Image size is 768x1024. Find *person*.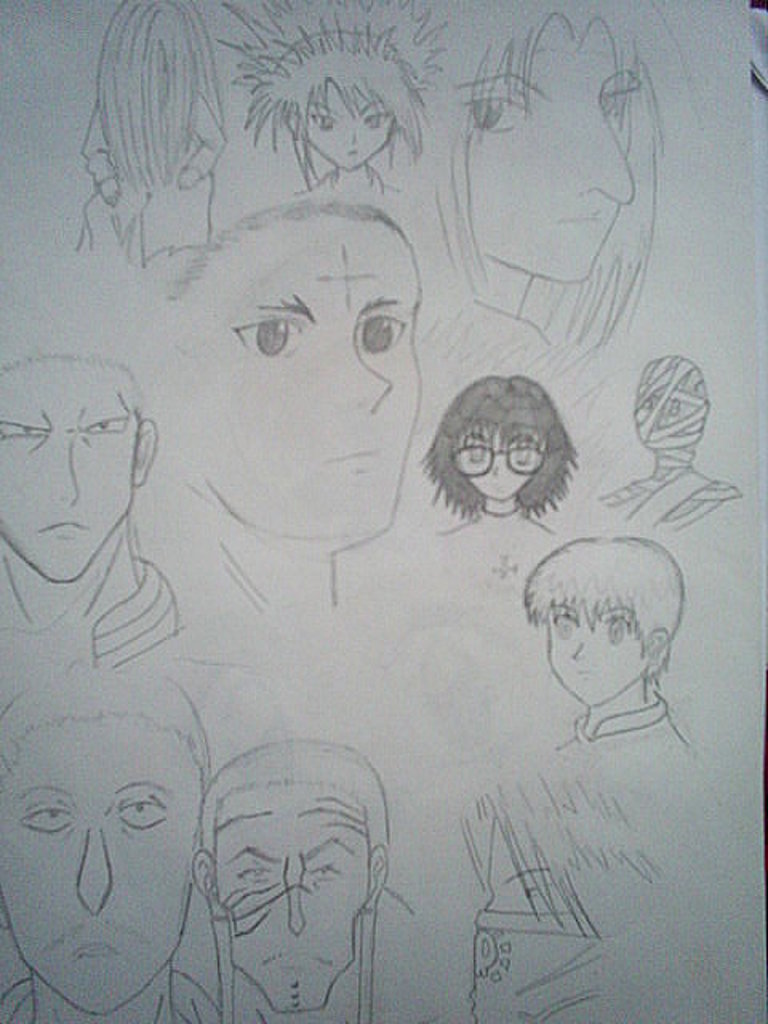
BBox(149, 186, 426, 622).
